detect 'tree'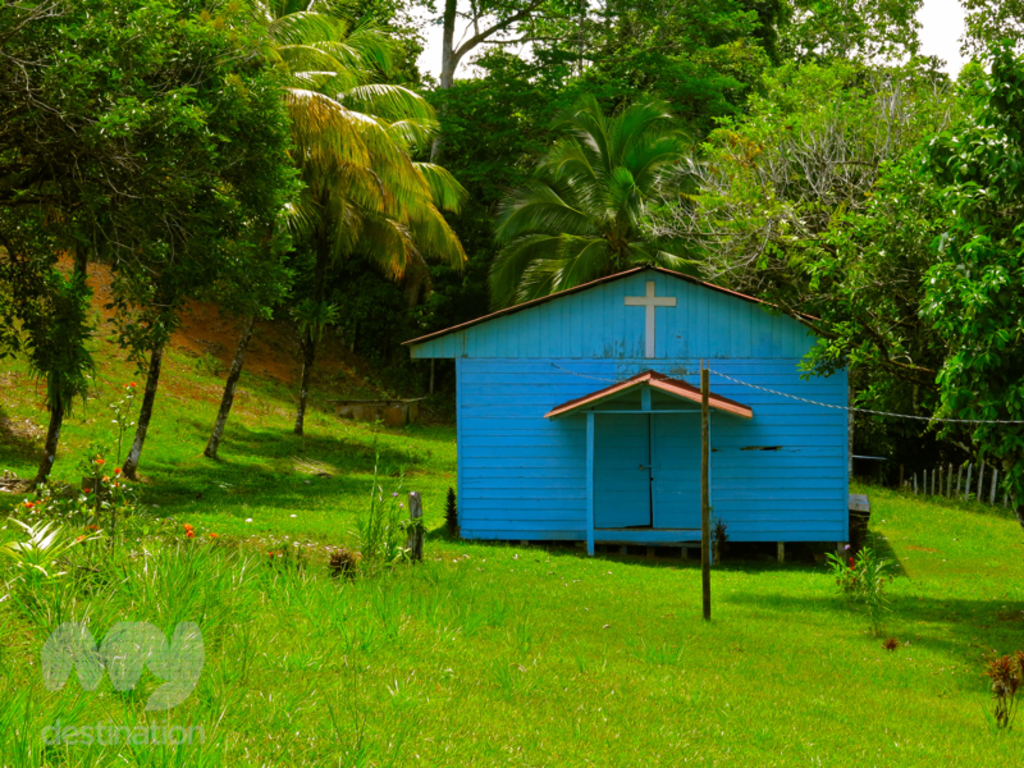
left=756, top=0, right=1023, bottom=520
